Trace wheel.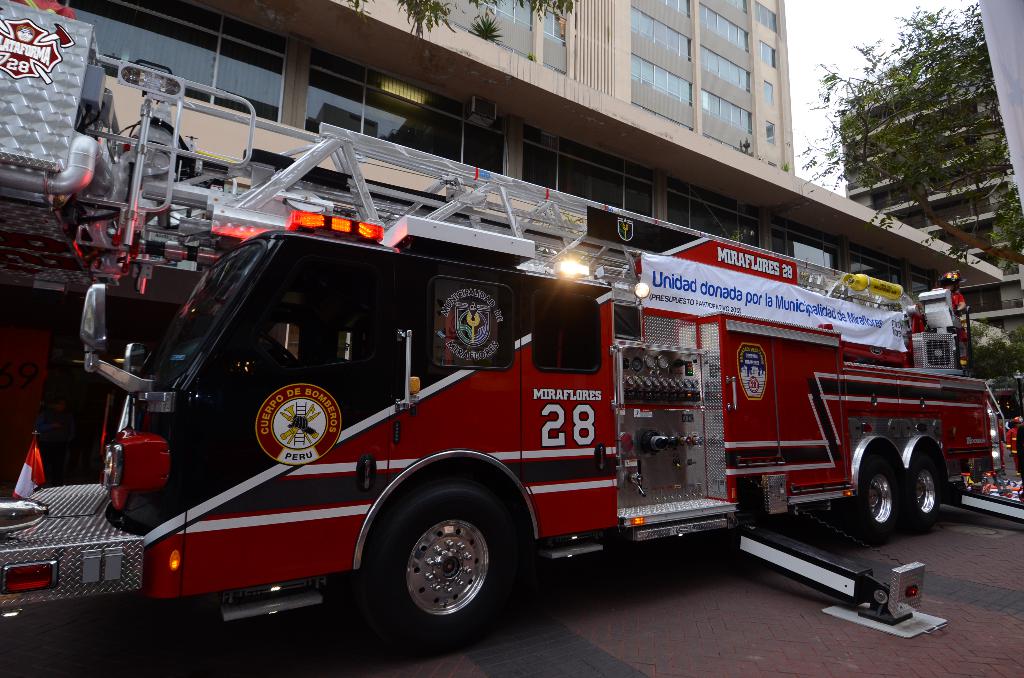
Traced to bbox=(366, 503, 509, 630).
